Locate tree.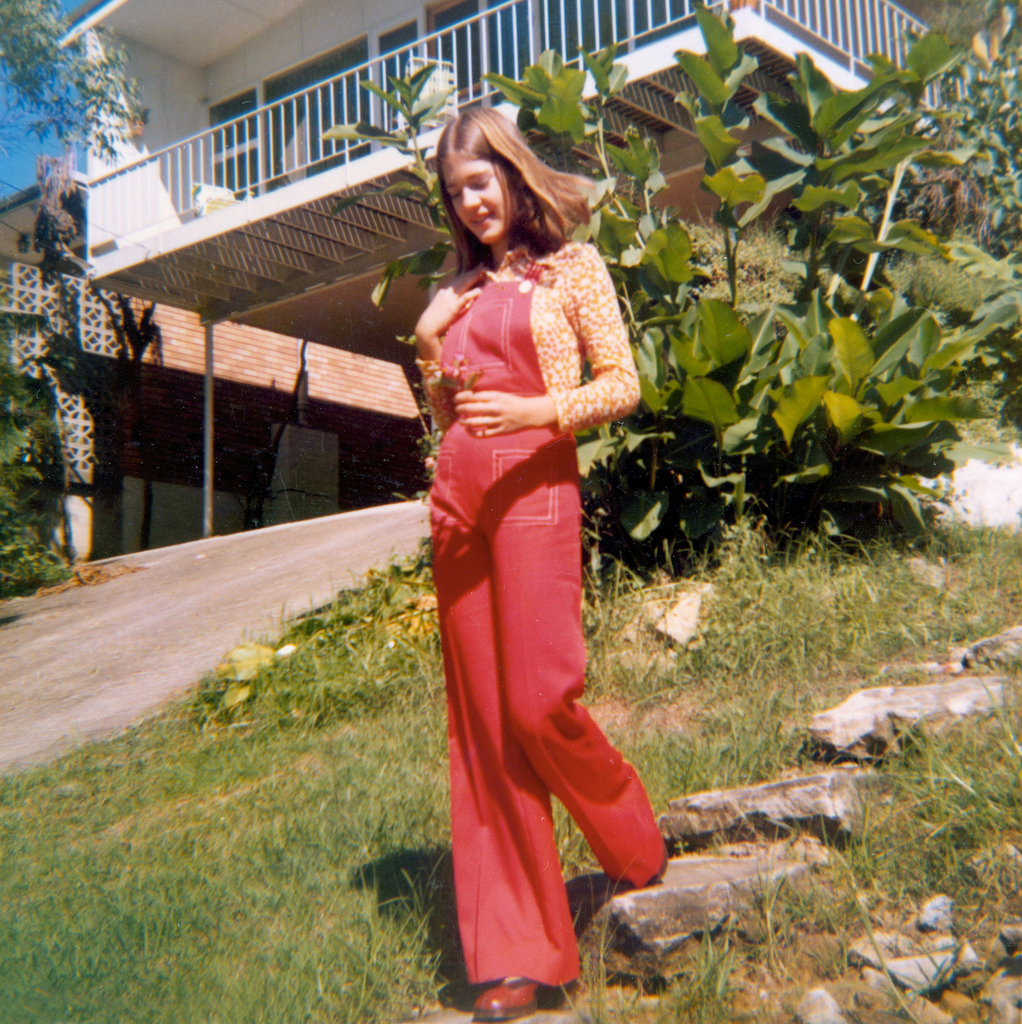
Bounding box: locate(26, 147, 171, 553).
